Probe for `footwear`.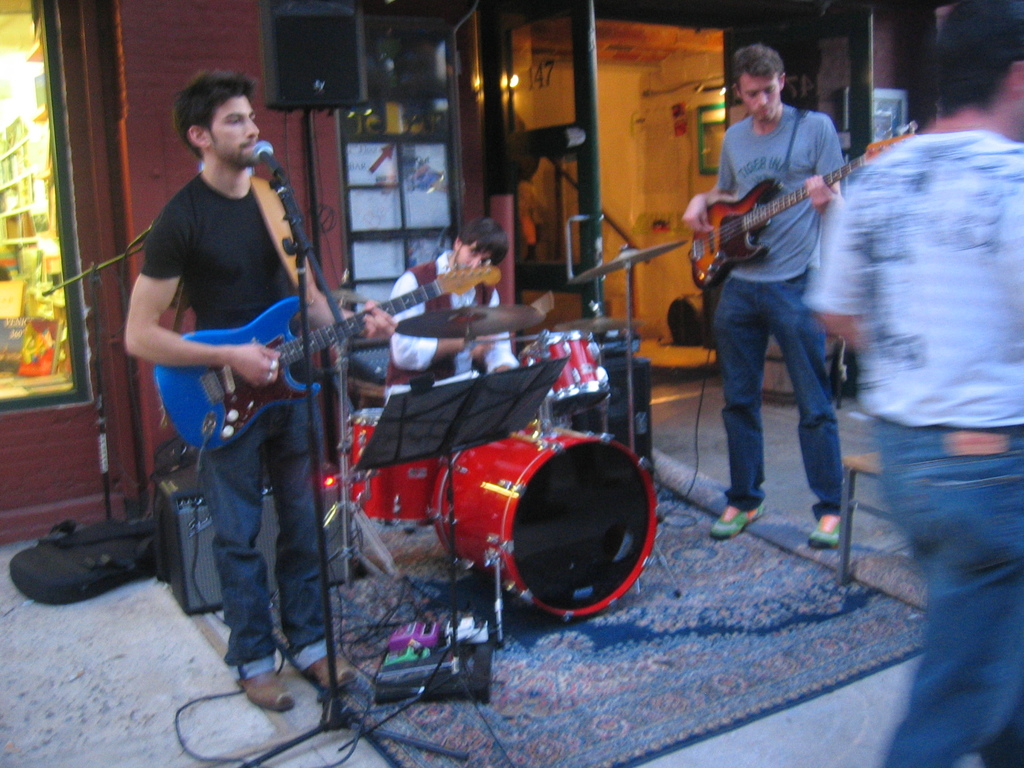
Probe result: locate(303, 648, 356, 691).
